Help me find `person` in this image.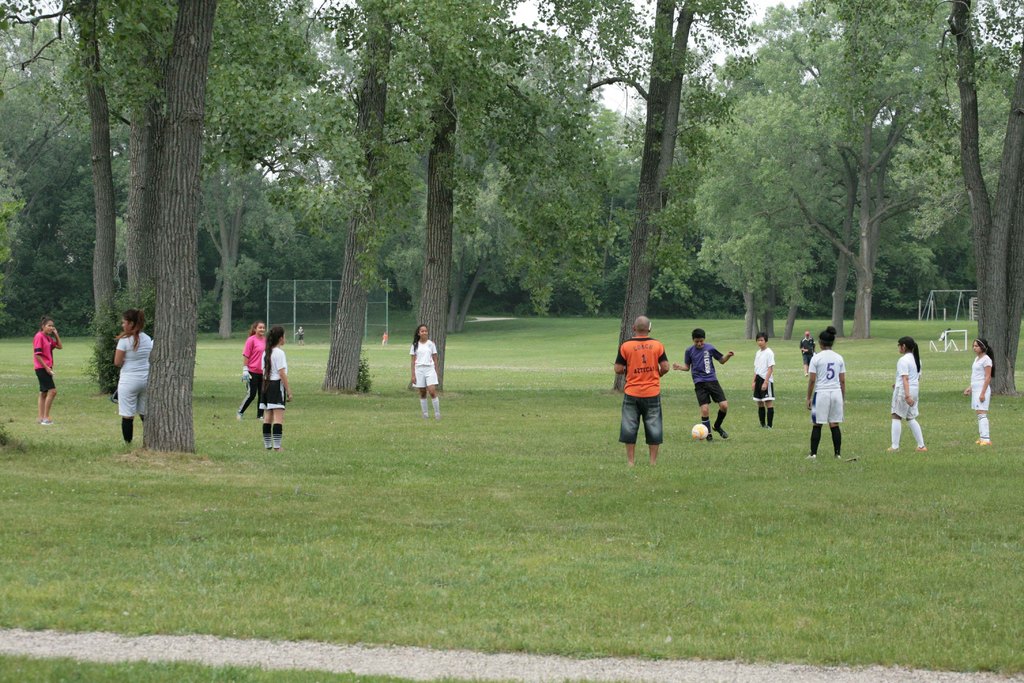
Found it: bbox=[890, 335, 929, 450].
